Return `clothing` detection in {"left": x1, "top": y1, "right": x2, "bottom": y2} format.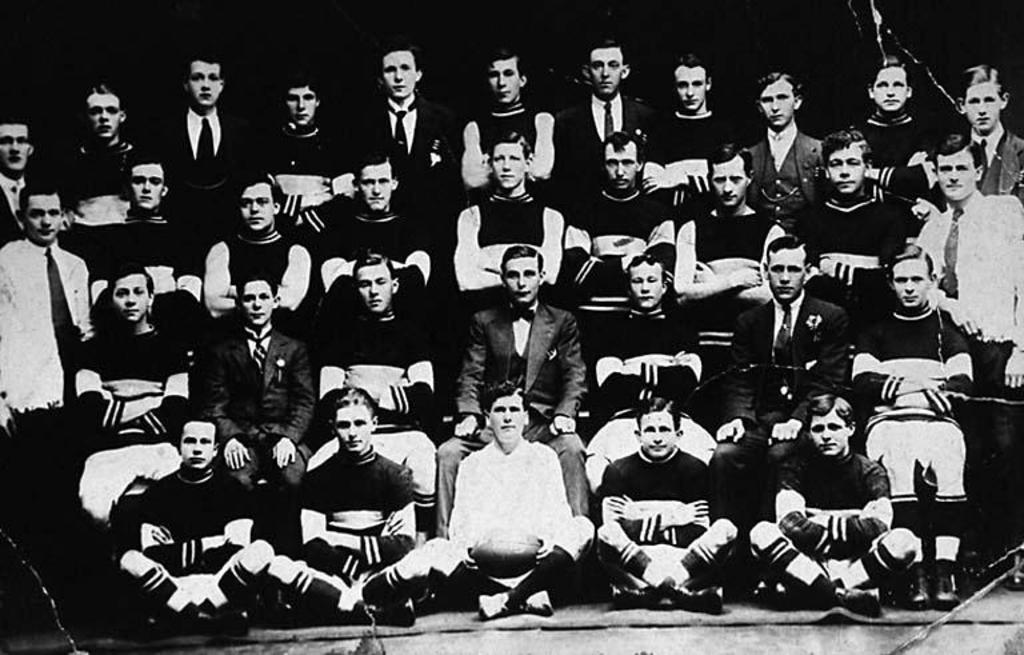
{"left": 1, "top": 251, "right": 91, "bottom": 403}.
